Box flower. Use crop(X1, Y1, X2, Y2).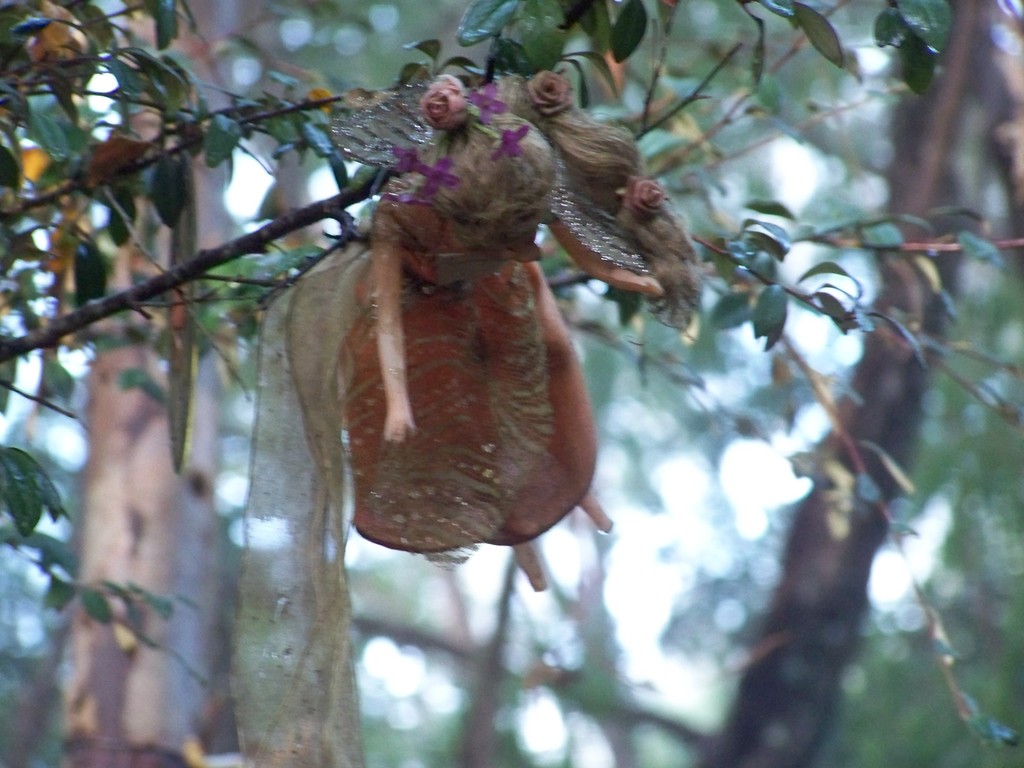
crop(426, 72, 465, 132).
